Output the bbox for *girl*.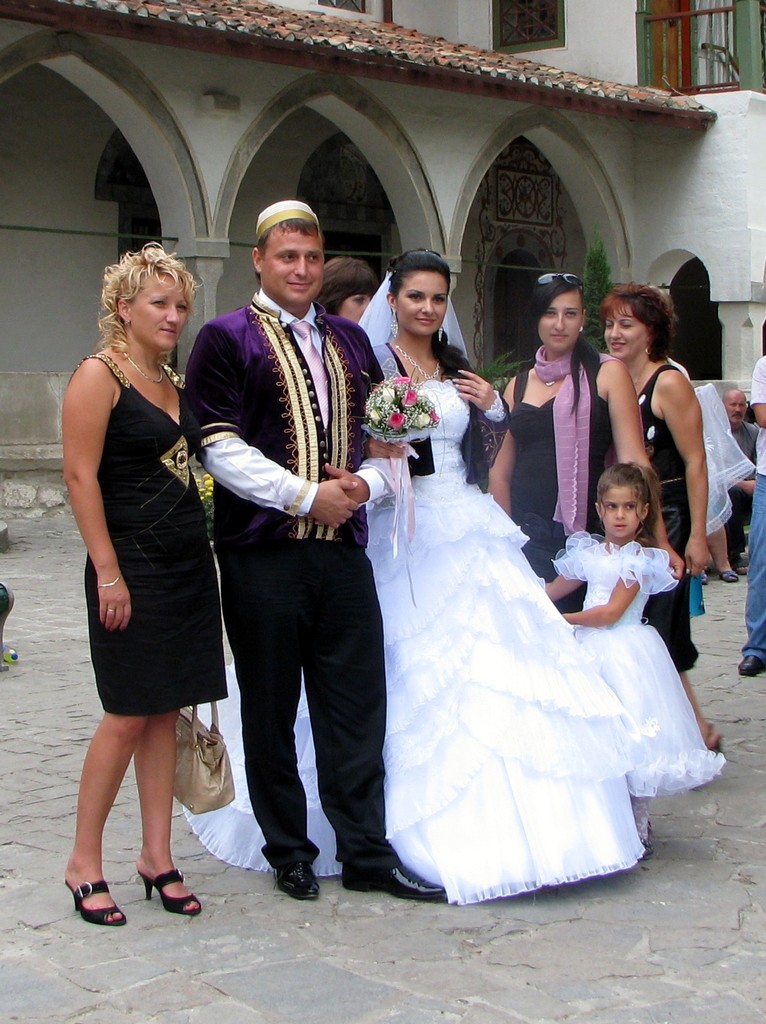
(x1=543, y1=460, x2=727, y2=860).
